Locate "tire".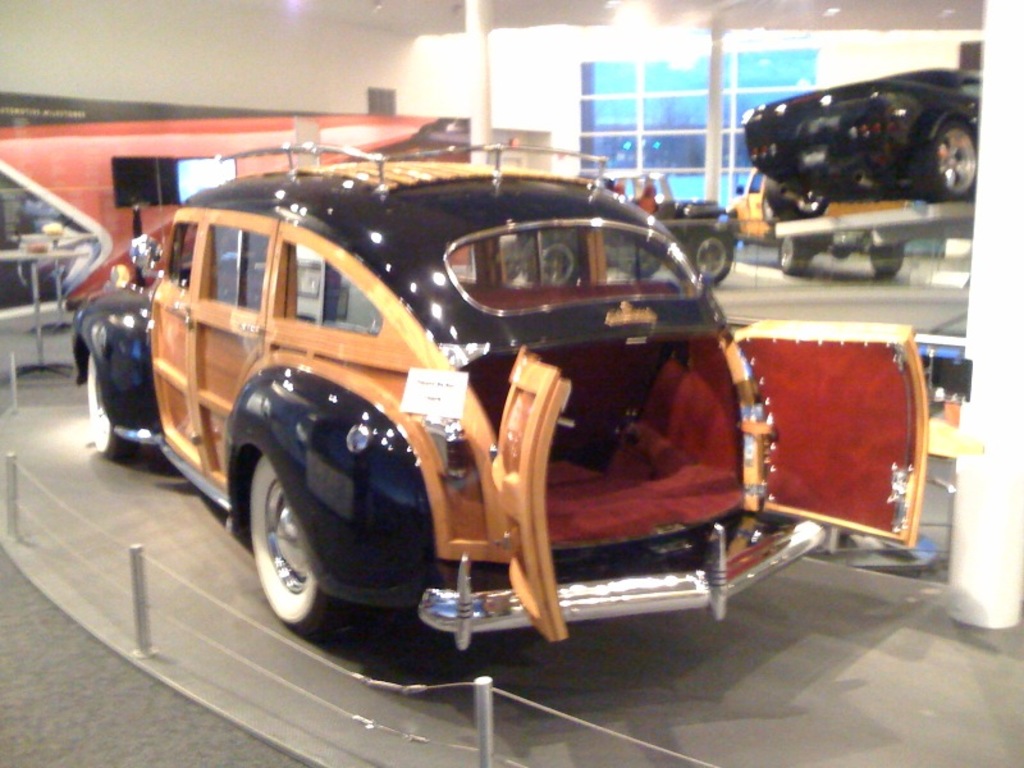
Bounding box: 521,228,581,280.
